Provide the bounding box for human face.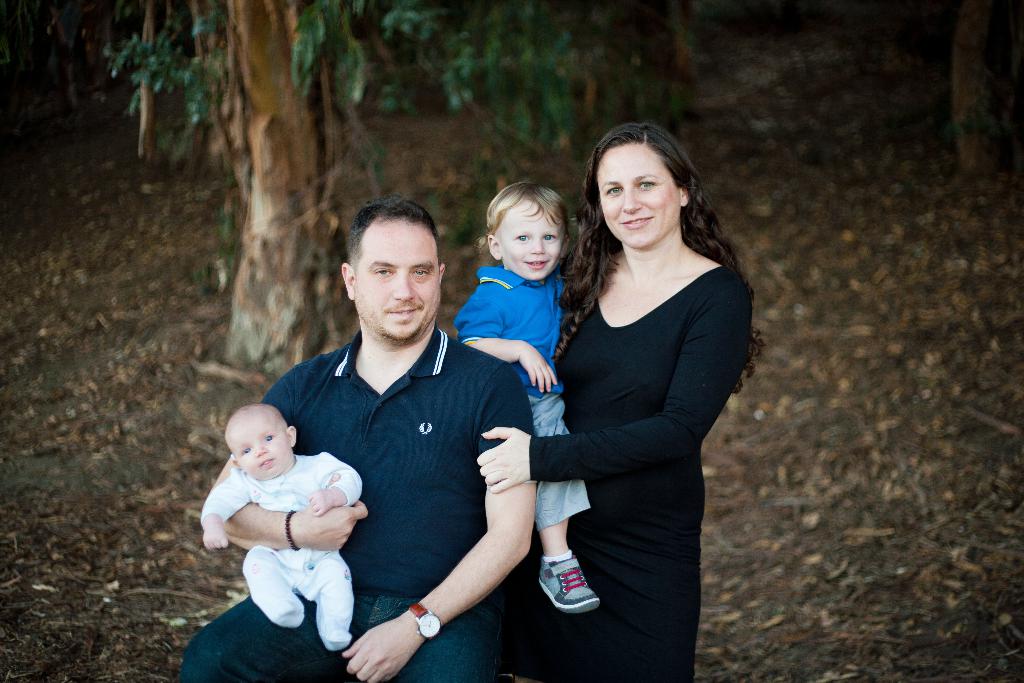
(left=234, top=415, right=290, bottom=477).
